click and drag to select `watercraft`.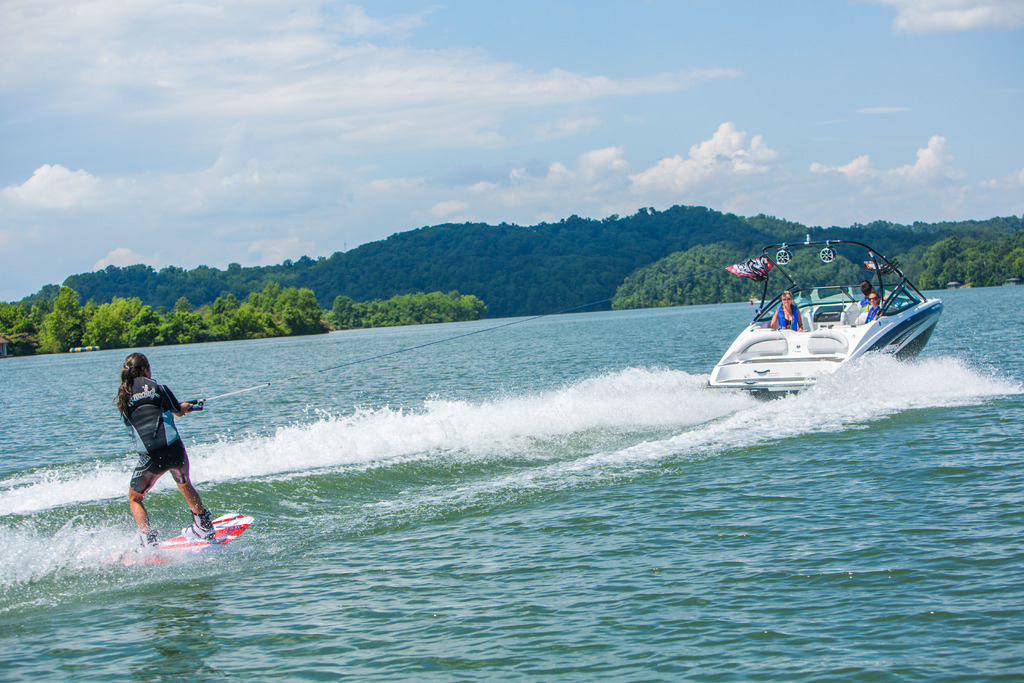
Selection: [left=700, top=253, right=961, bottom=400].
